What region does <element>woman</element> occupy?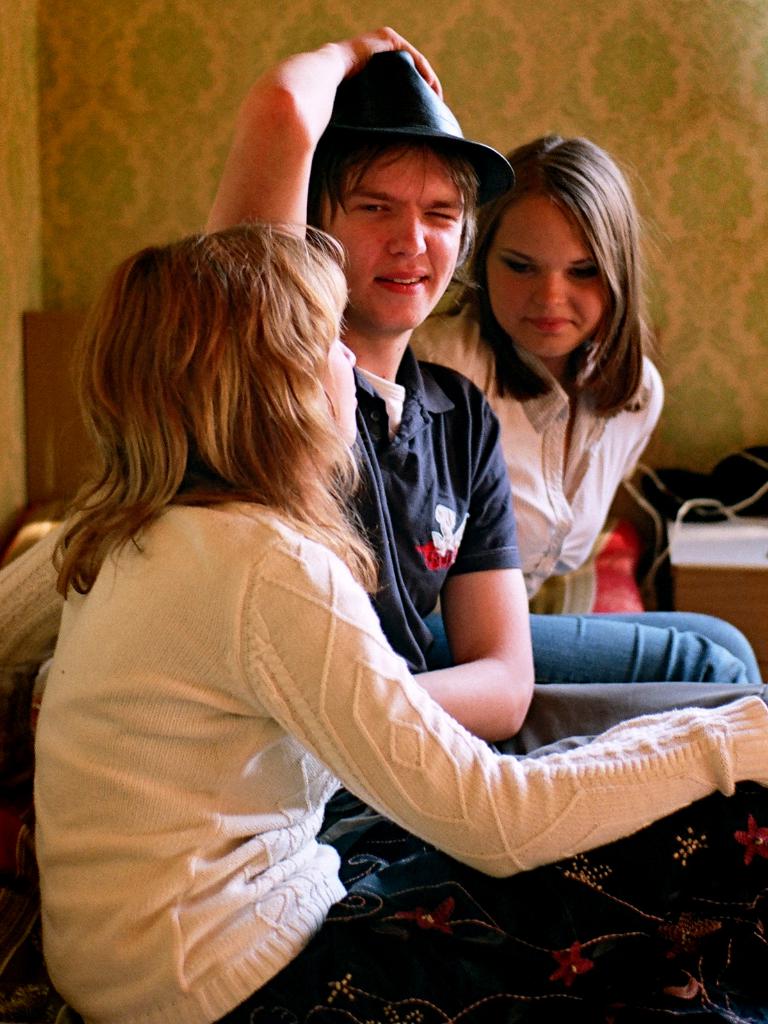
452 161 668 647.
